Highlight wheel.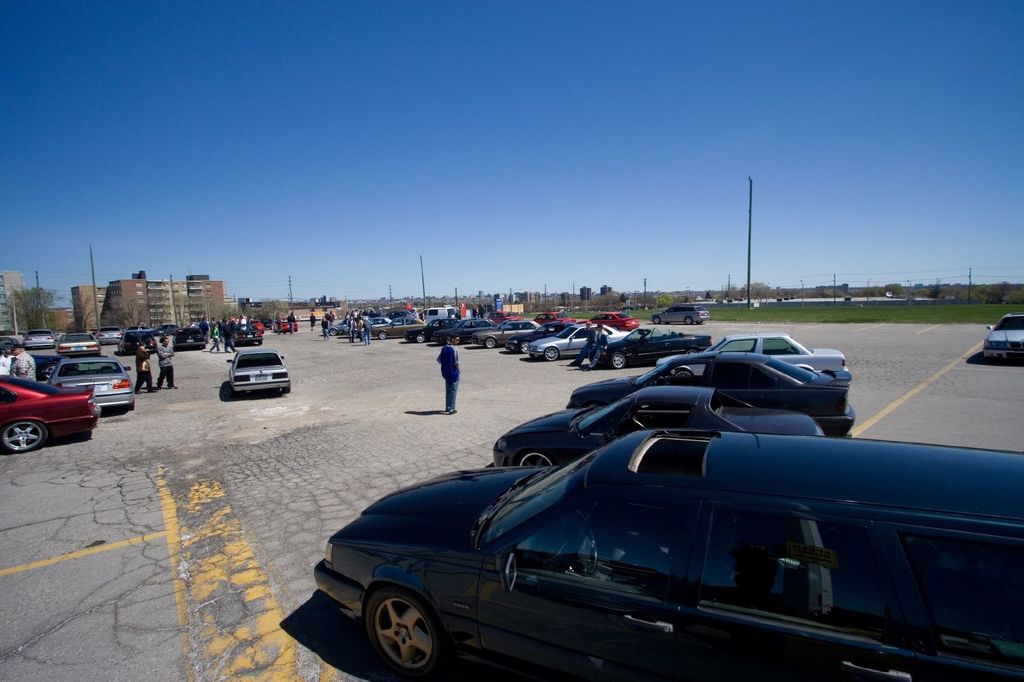
Highlighted region: (x1=684, y1=315, x2=696, y2=322).
